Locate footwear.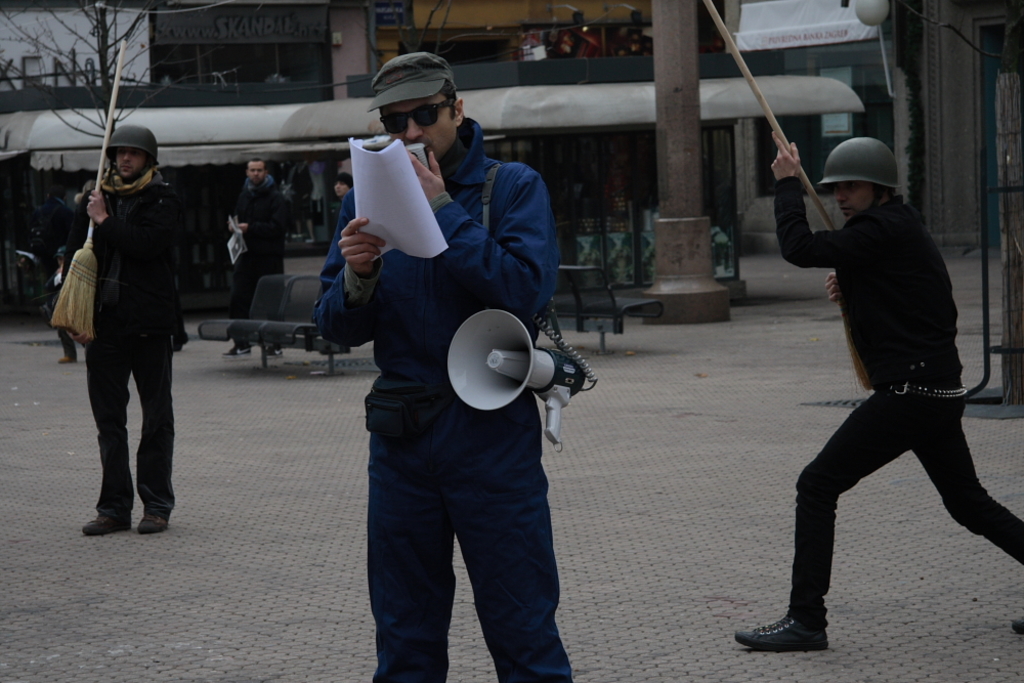
Bounding box: box=[57, 354, 76, 368].
